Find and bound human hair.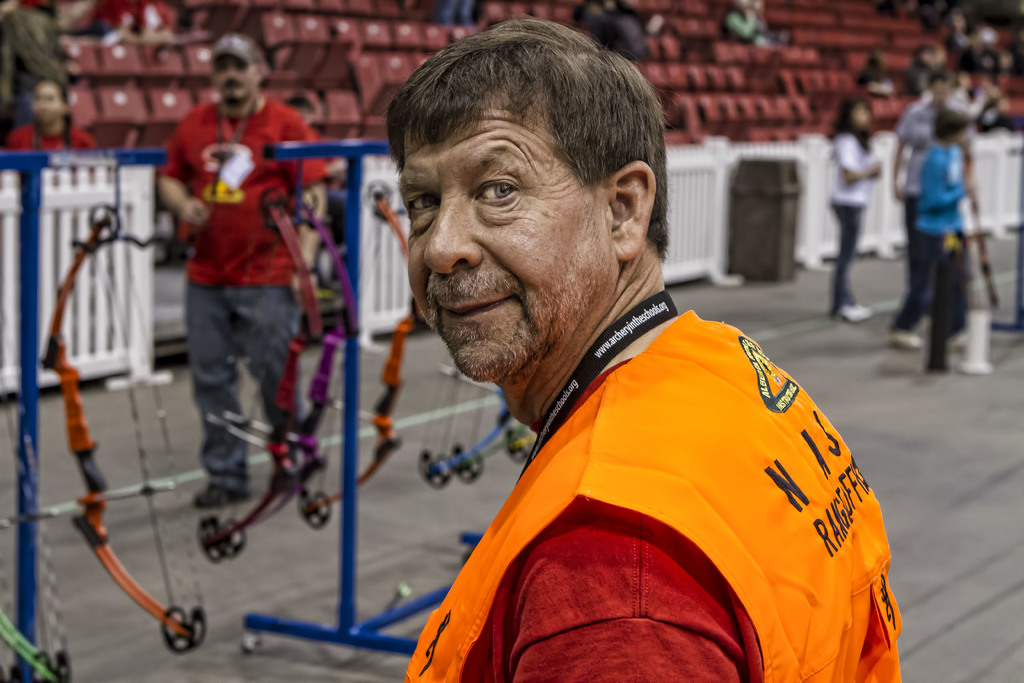
Bound: 385 21 655 306.
